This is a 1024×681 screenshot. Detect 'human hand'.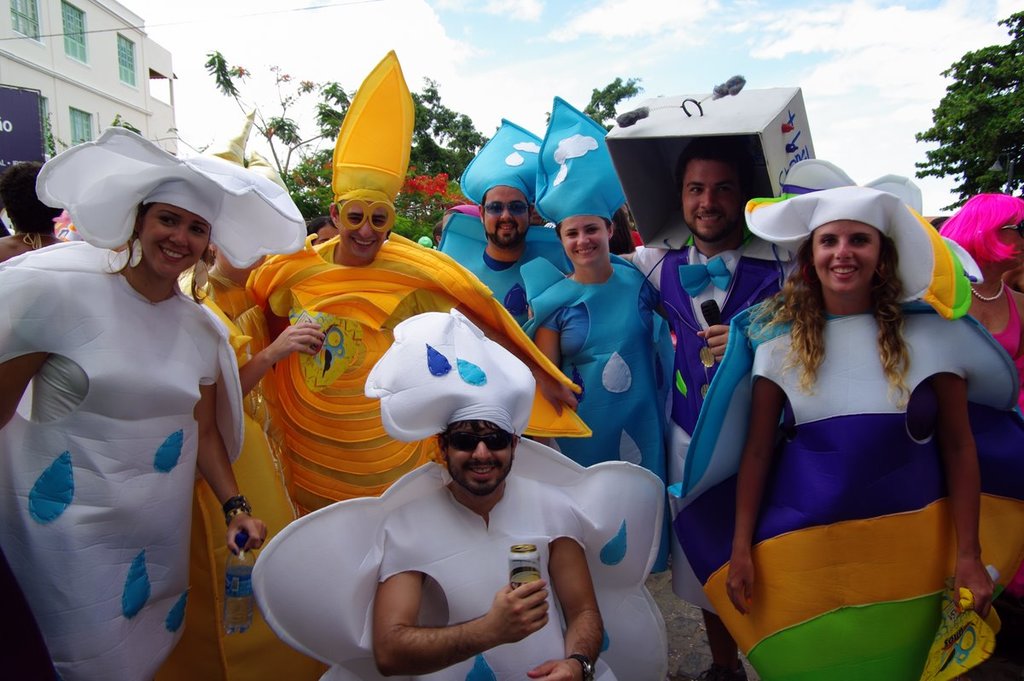
box=[537, 376, 579, 417].
